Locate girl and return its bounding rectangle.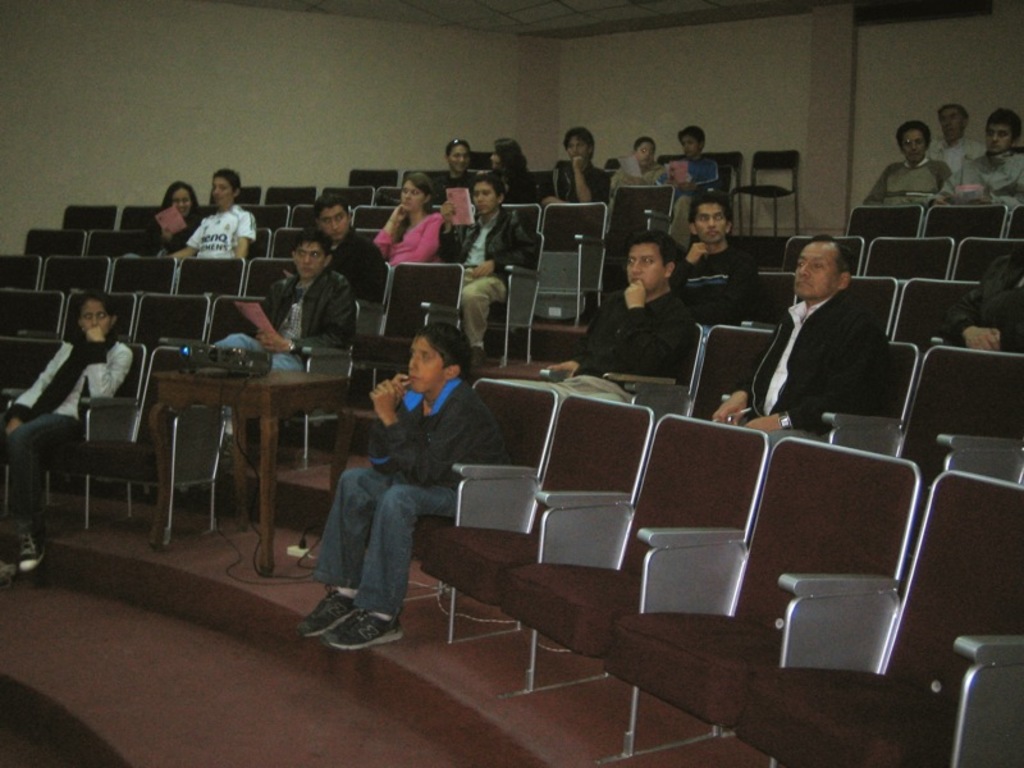
(left=115, top=182, right=209, bottom=260).
